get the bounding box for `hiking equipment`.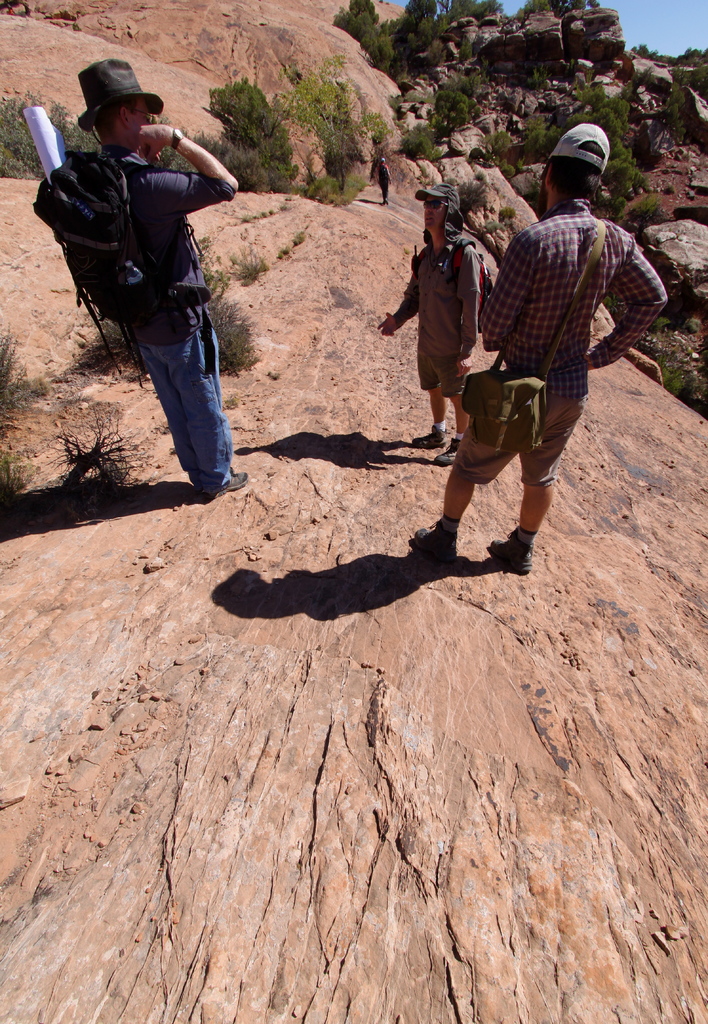
<box>32,152,145,384</box>.
